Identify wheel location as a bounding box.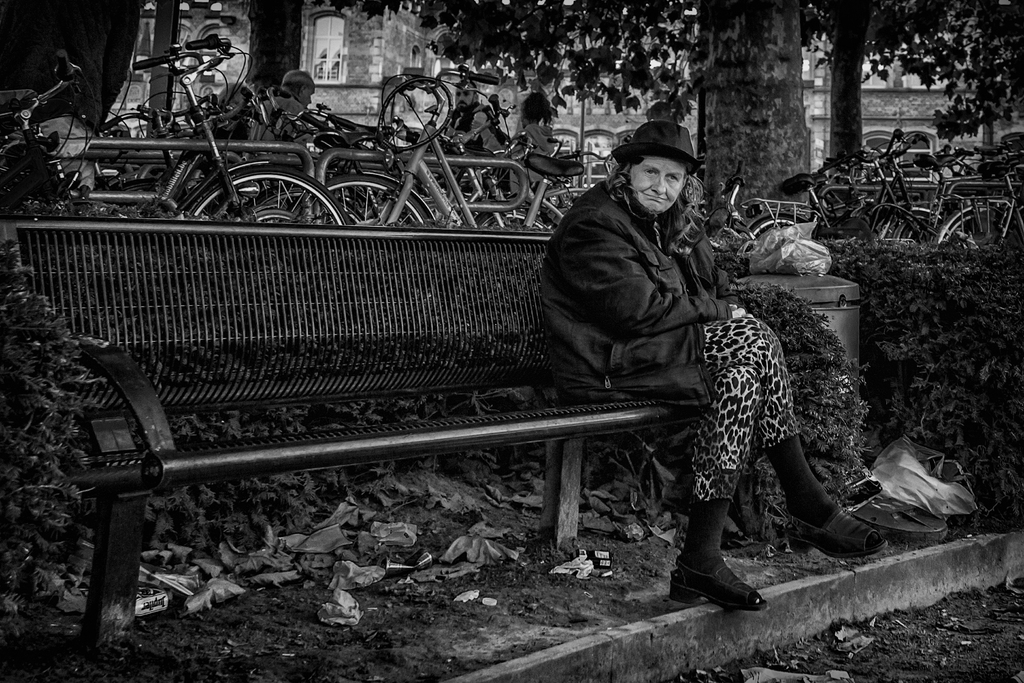
x1=477 y1=215 x2=550 y2=239.
